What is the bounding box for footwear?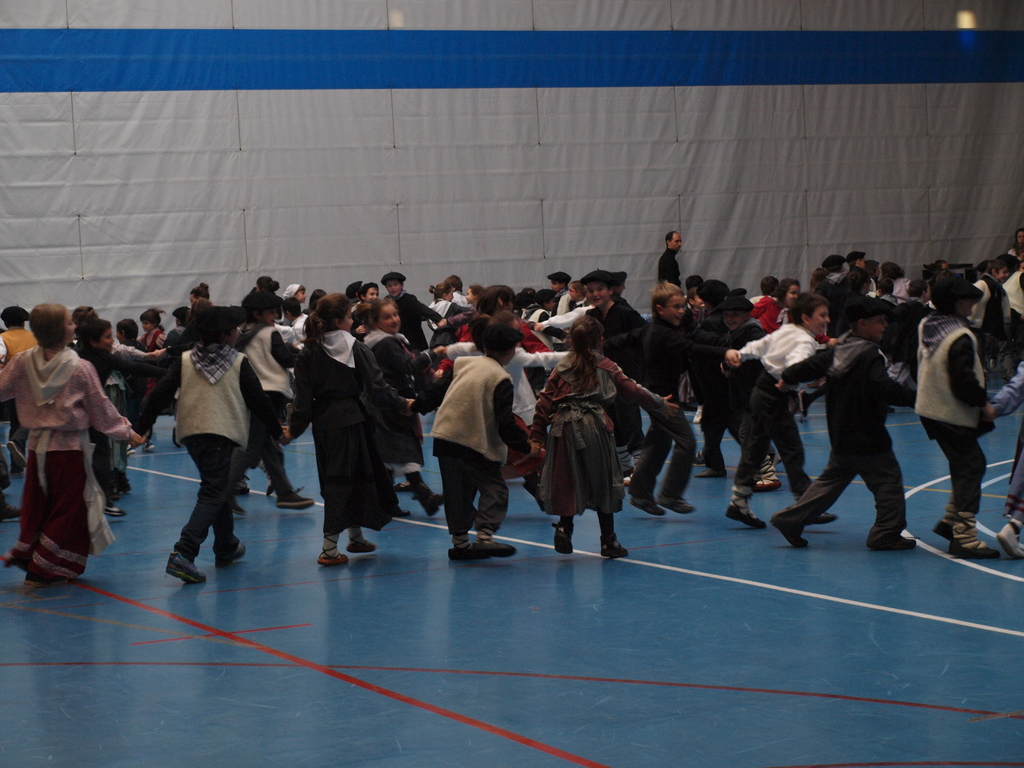
[143, 441, 154, 452].
